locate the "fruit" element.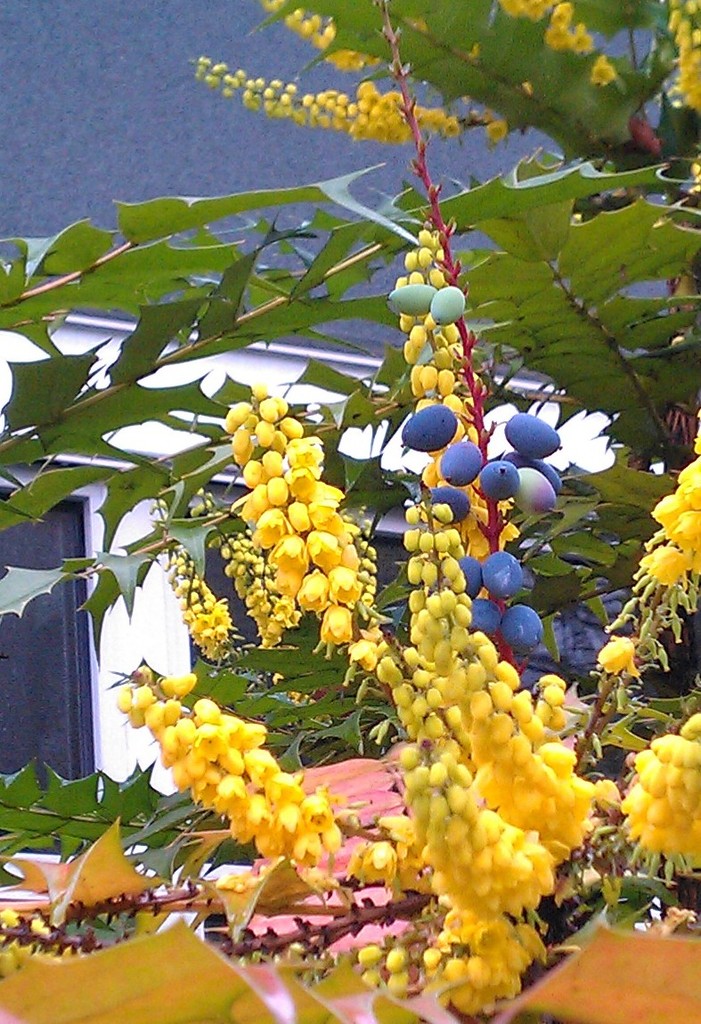
Element bbox: locate(514, 469, 553, 512).
